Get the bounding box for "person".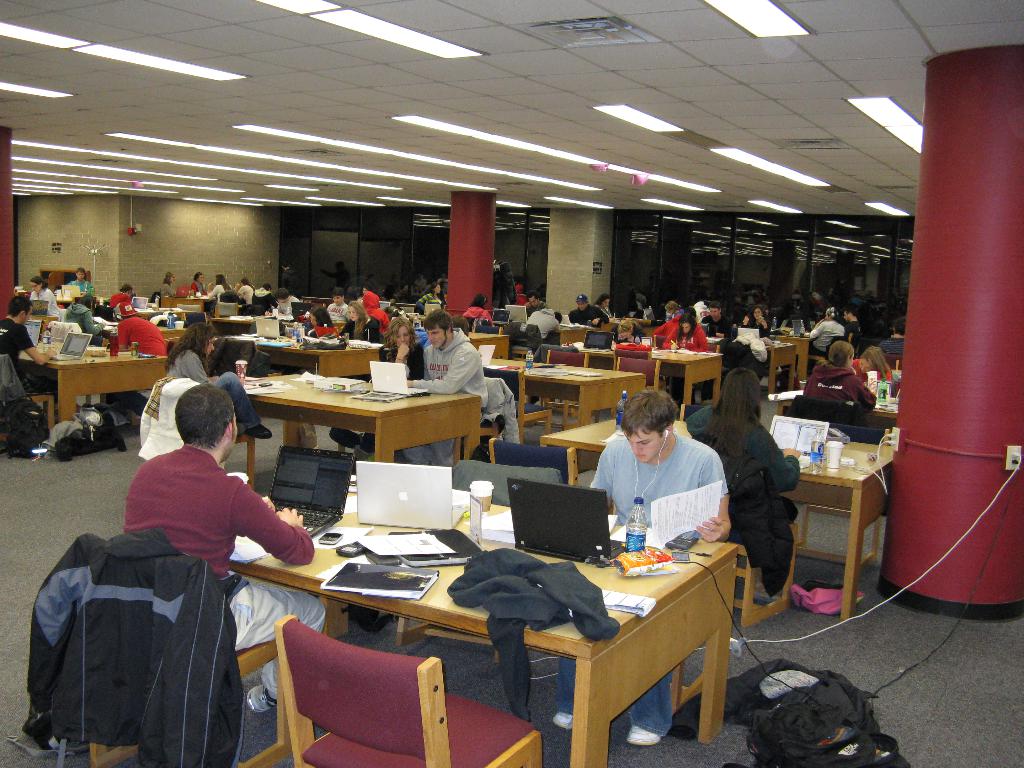
pyautogui.locateOnScreen(127, 383, 319, 709).
